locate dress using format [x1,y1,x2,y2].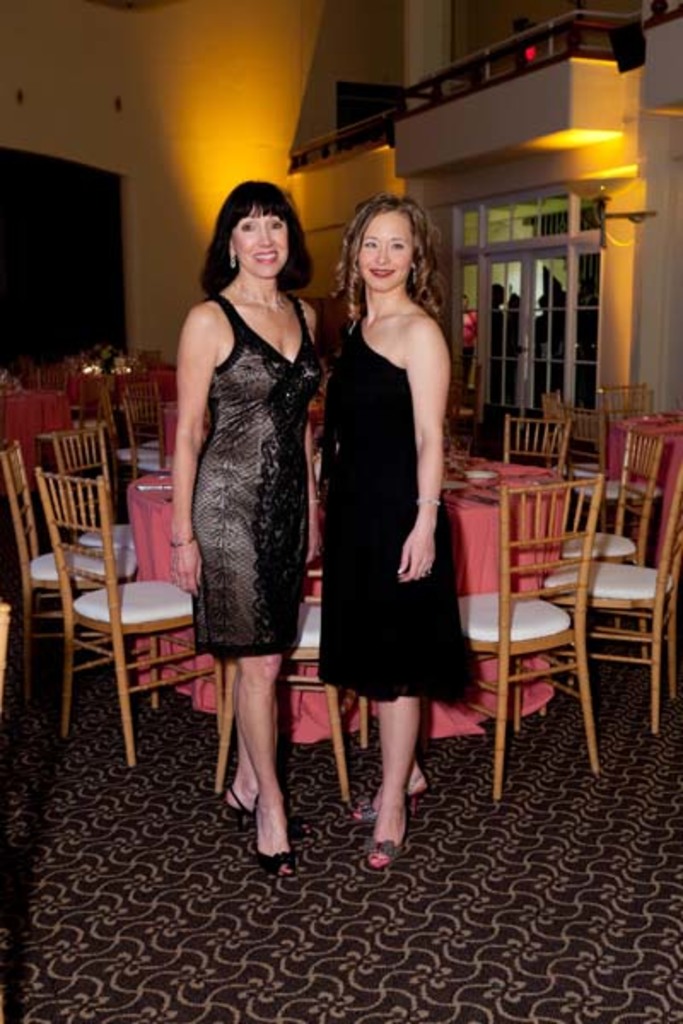
[316,314,471,707].
